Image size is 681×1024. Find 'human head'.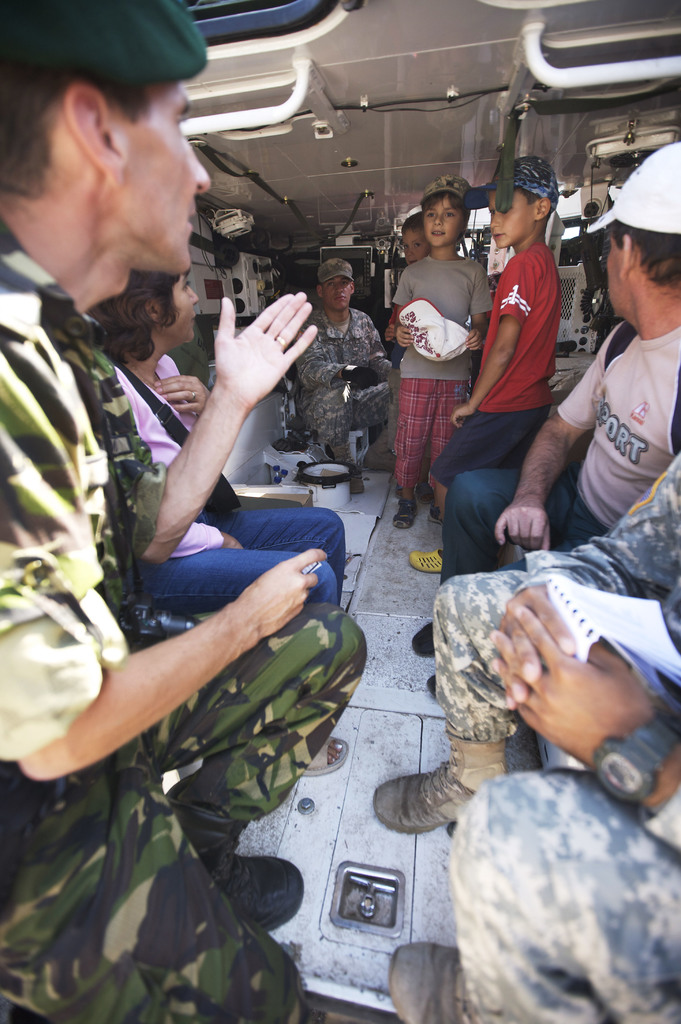
(left=403, top=214, right=431, bottom=265).
